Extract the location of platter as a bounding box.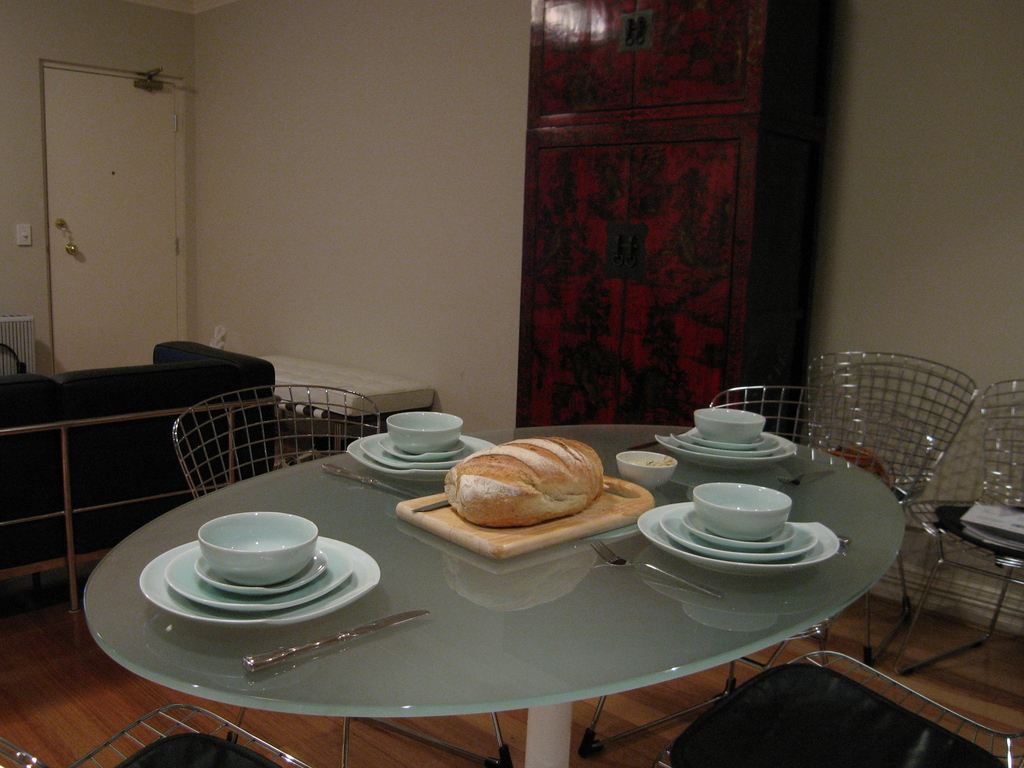
bbox=(380, 434, 467, 460).
